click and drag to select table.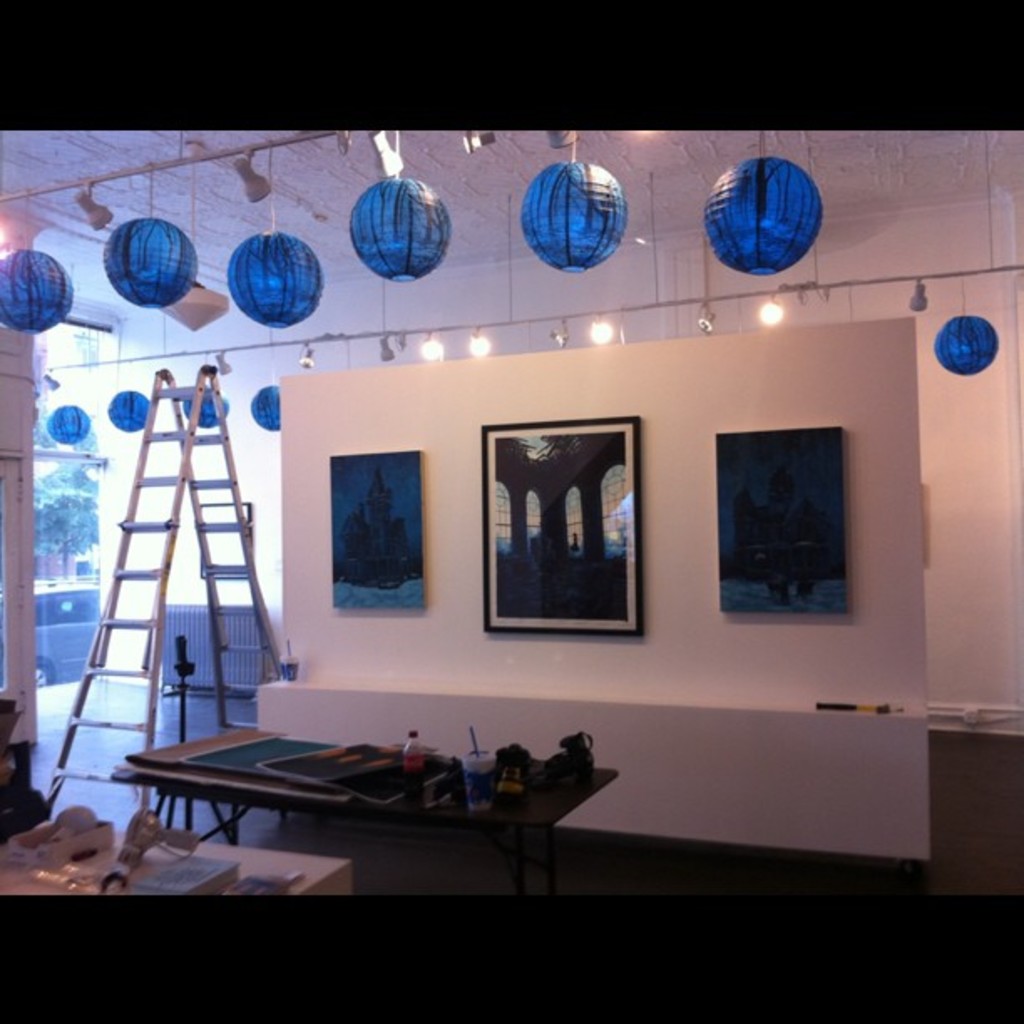
Selection: detection(109, 716, 637, 865).
